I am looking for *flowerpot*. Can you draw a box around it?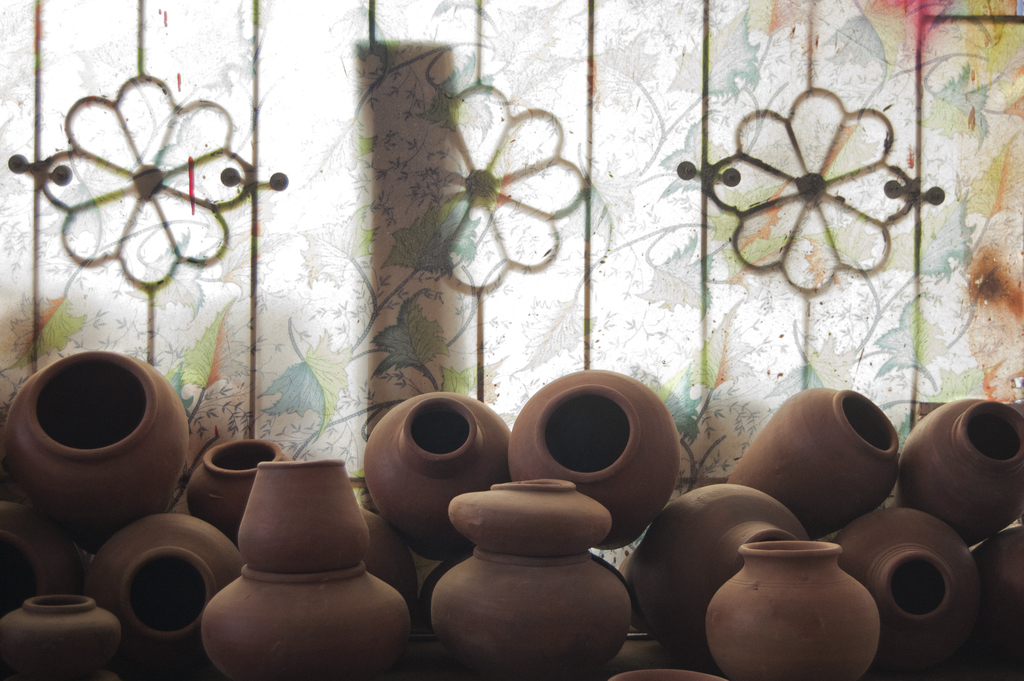
Sure, the bounding box is left=734, top=519, right=895, bottom=673.
